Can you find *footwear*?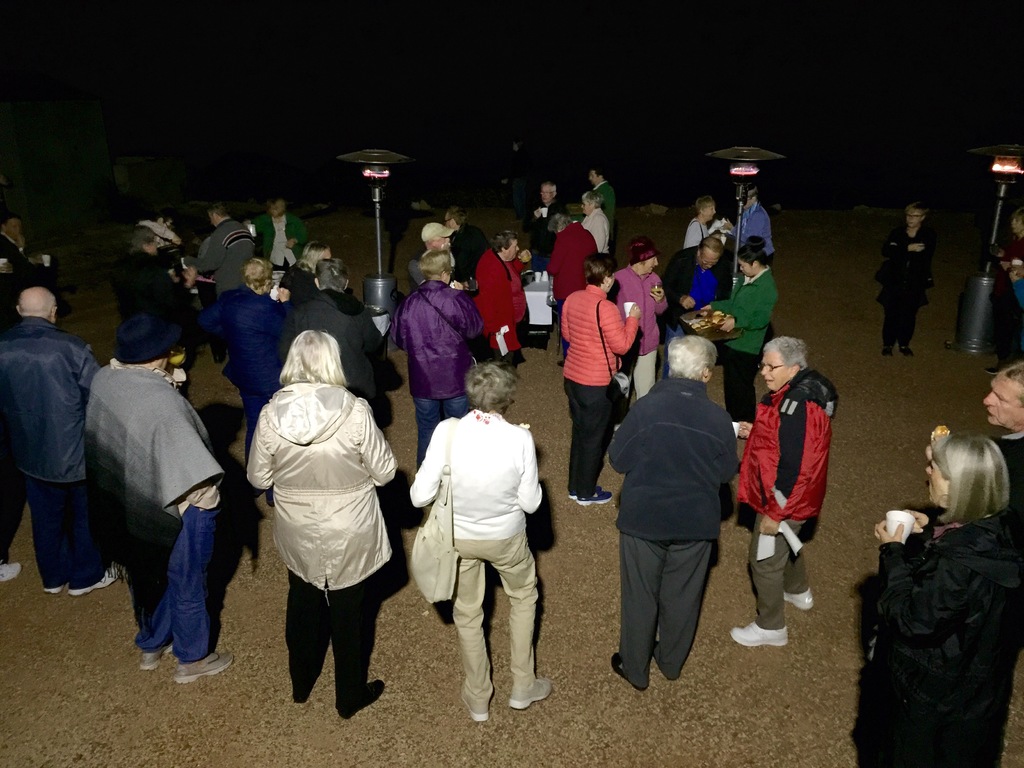
Yes, bounding box: {"x1": 652, "y1": 644, "x2": 655, "y2": 659}.
